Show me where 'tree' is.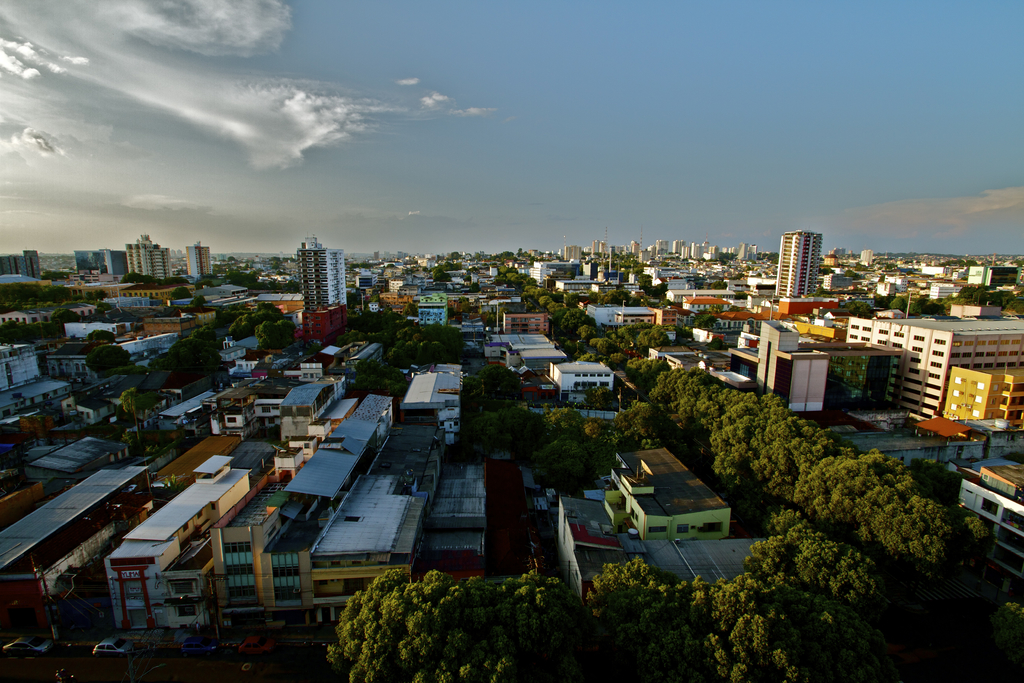
'tree' is at bbox=[460, 414, 499, 465].
